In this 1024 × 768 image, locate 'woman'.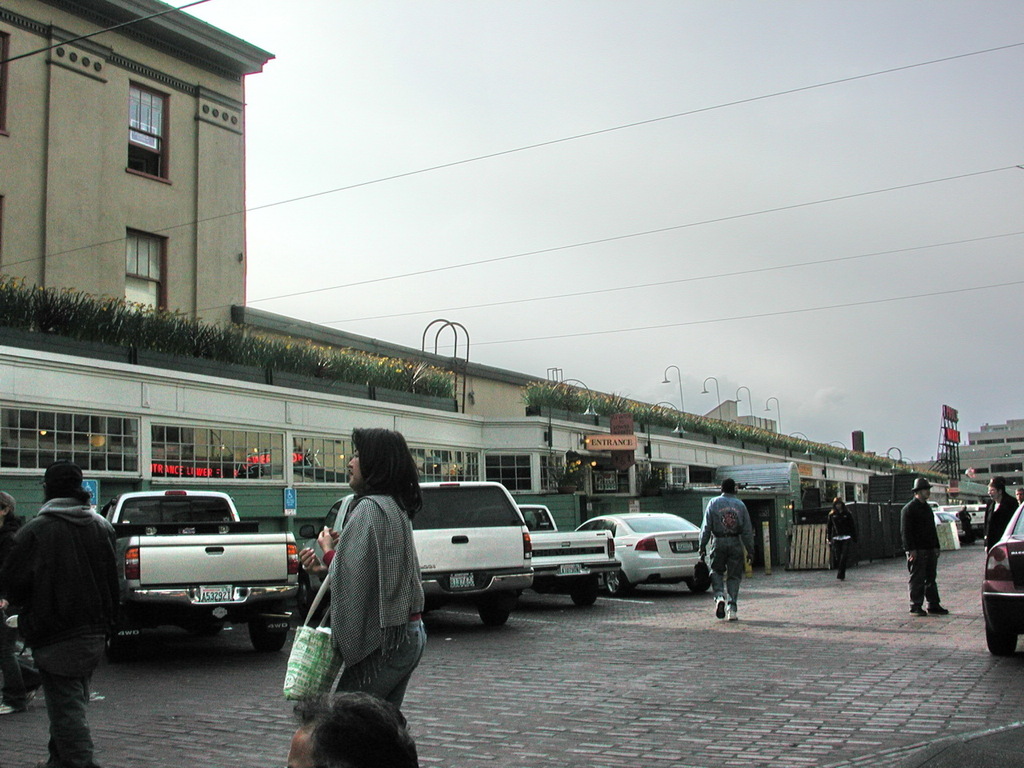
Bounding box: <region>290, 425, 439, 764</region>.
